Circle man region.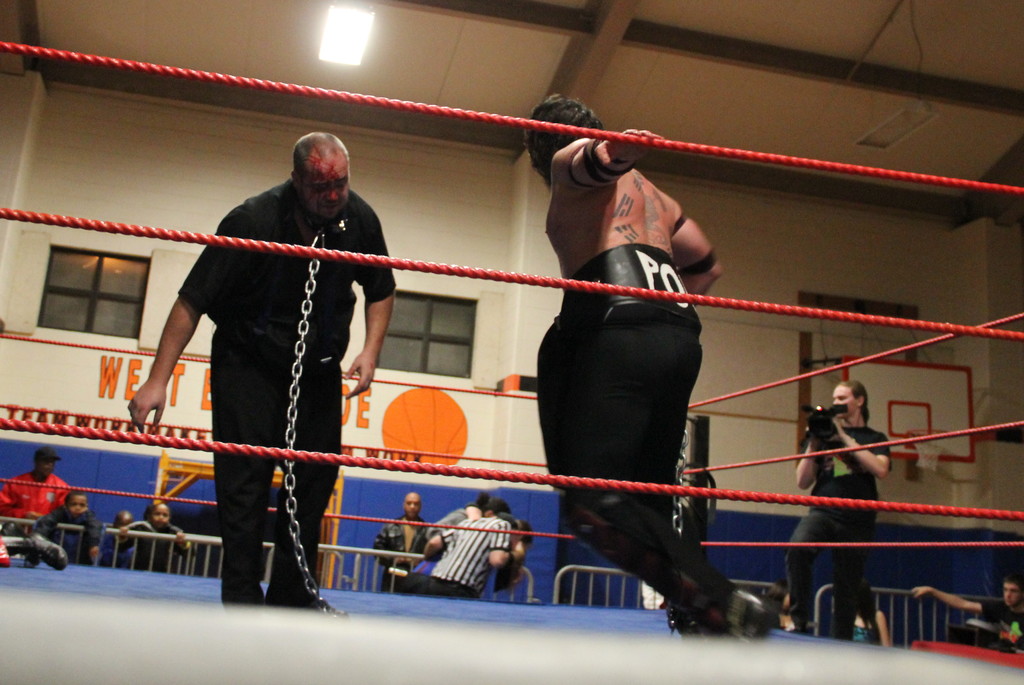
Region: bbox(522, 92, 783, 641).
